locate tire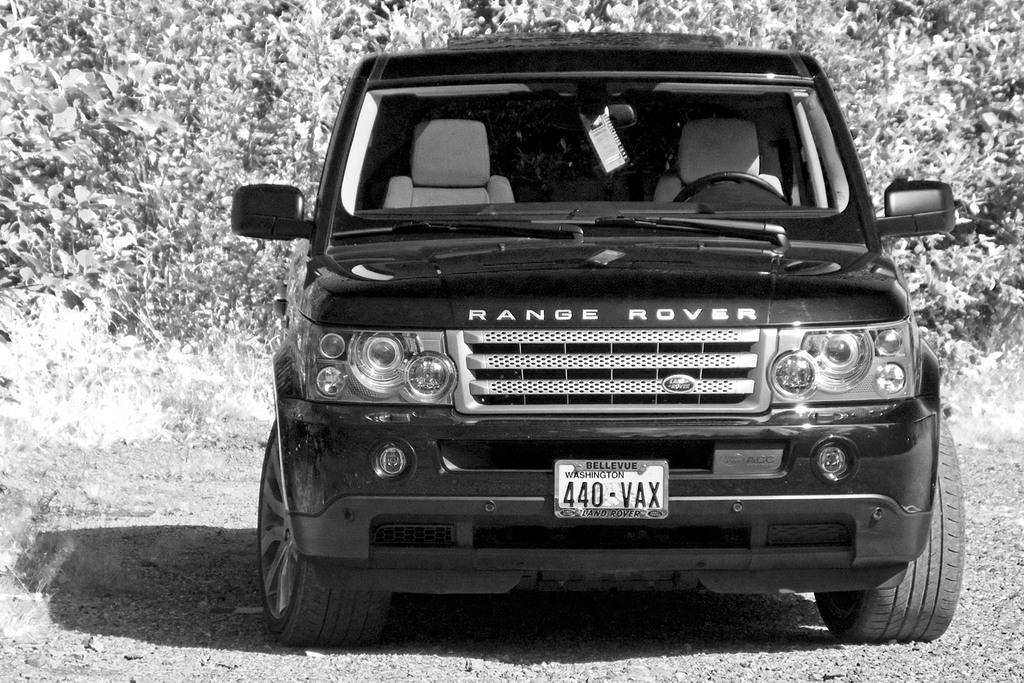
box(257, 420, 399, 650)
